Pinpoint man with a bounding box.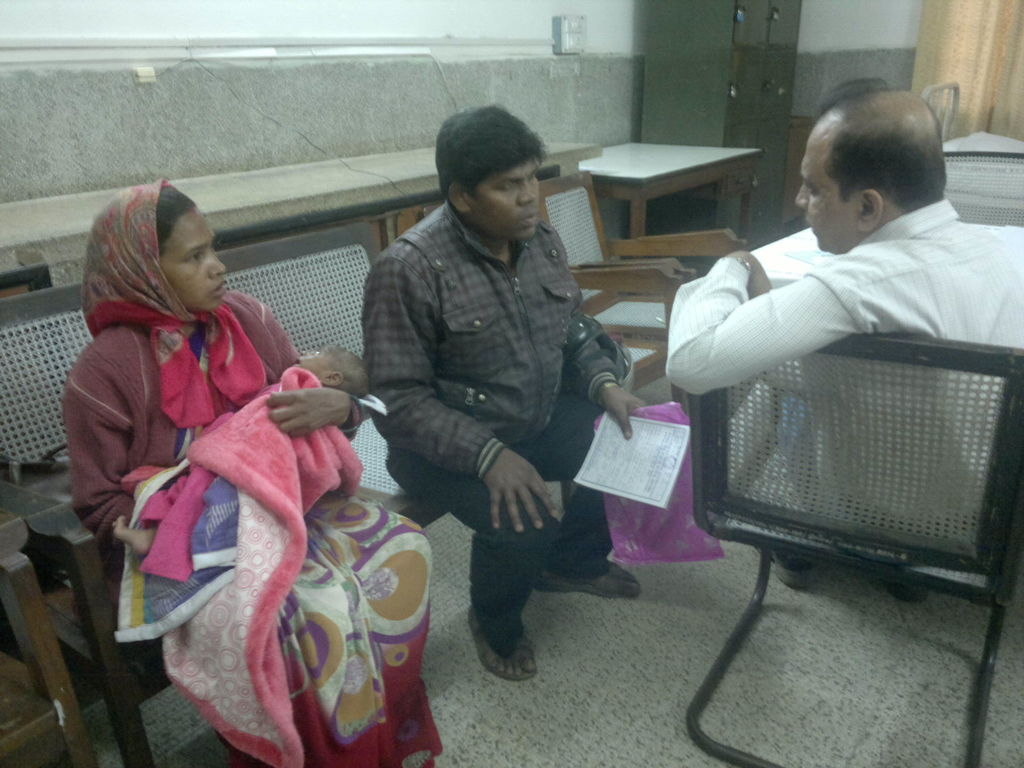
rect(363, 104, 649, 678).
